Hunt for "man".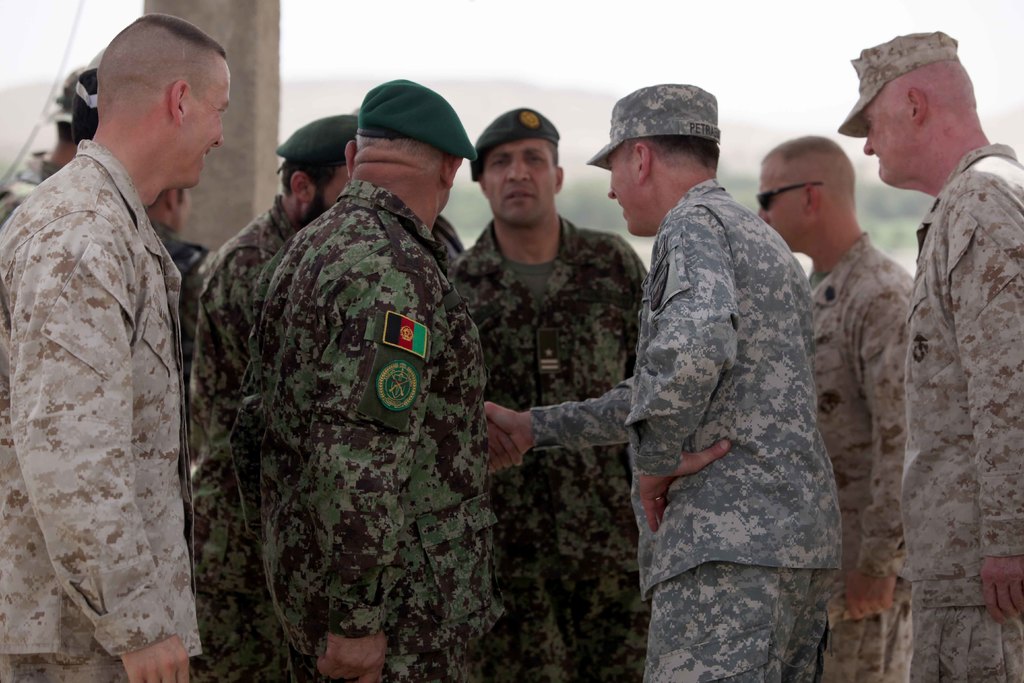
Hunted down at bbox(790, 124, 911, 682).
